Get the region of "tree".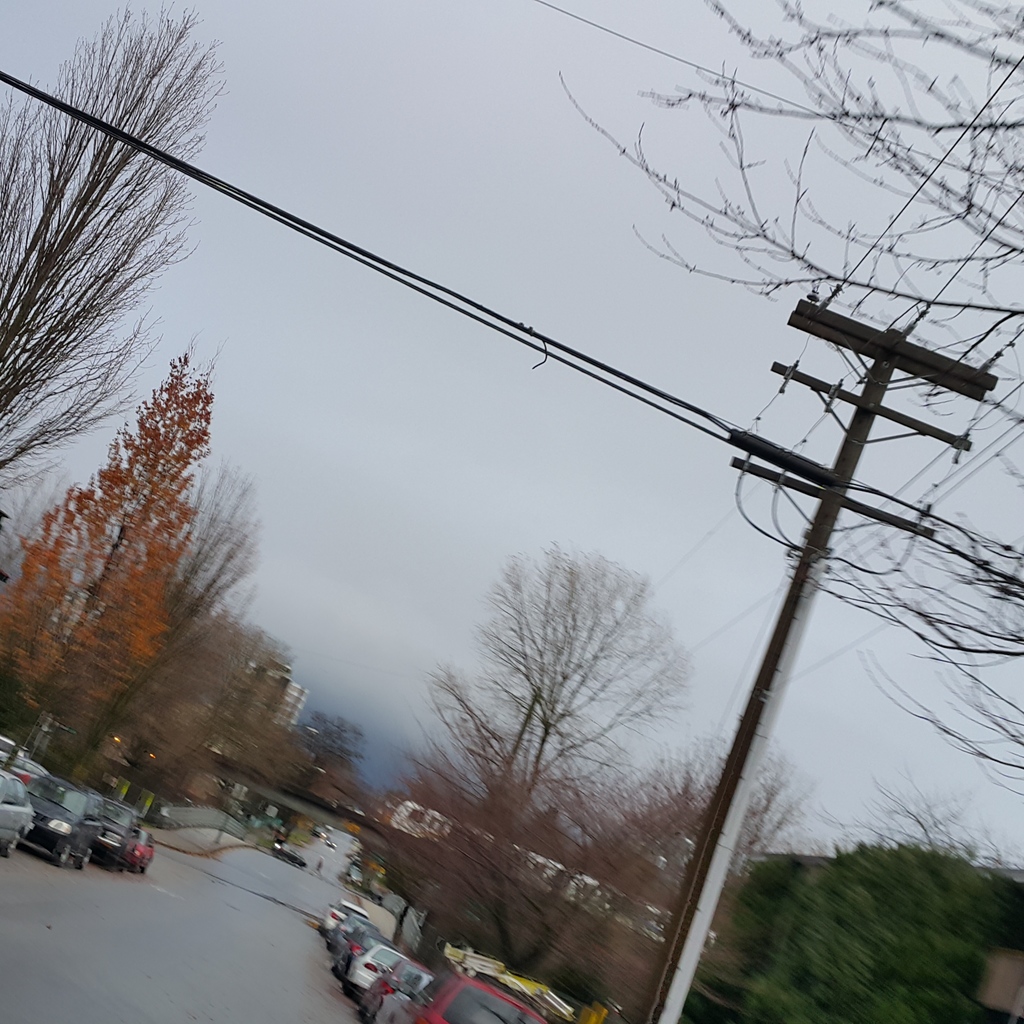
317 760 373 812.
